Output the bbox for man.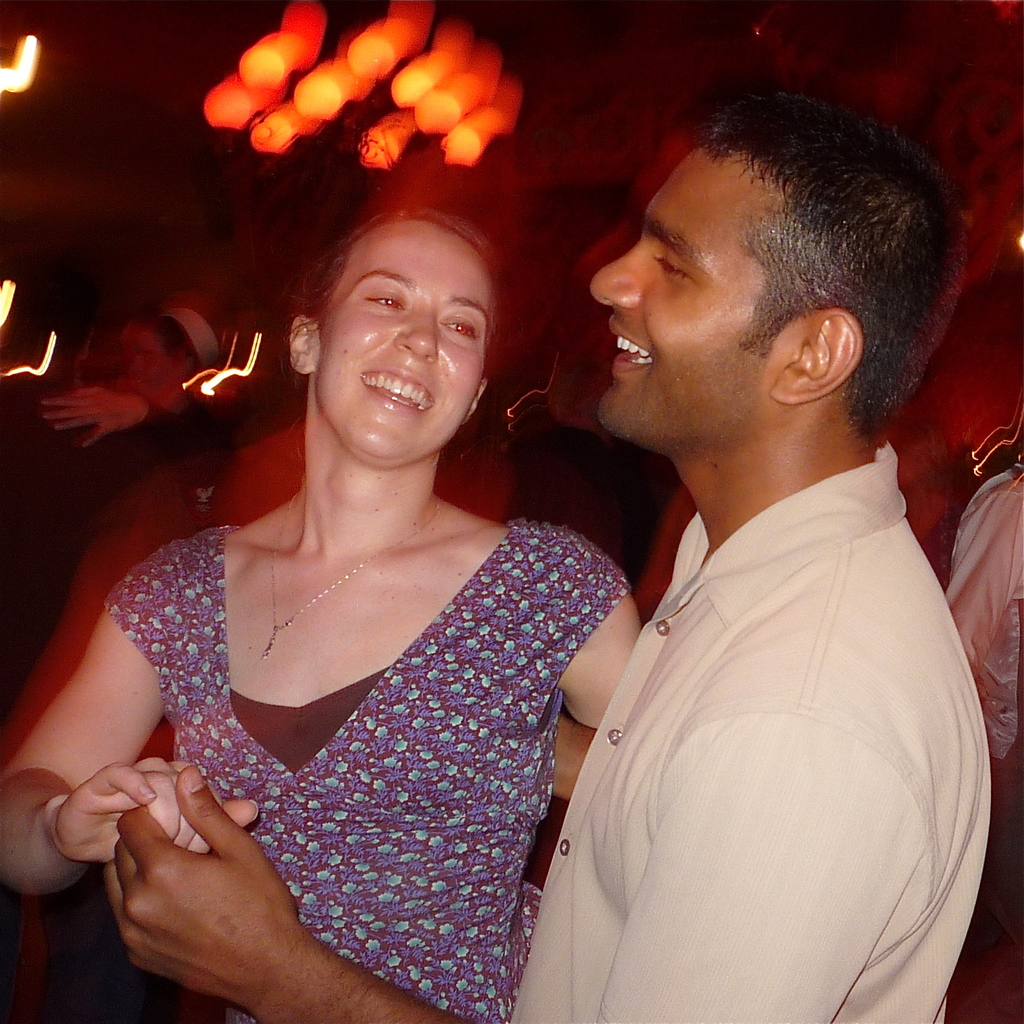
[left=94, top=65, right=998, bottom=1023].
